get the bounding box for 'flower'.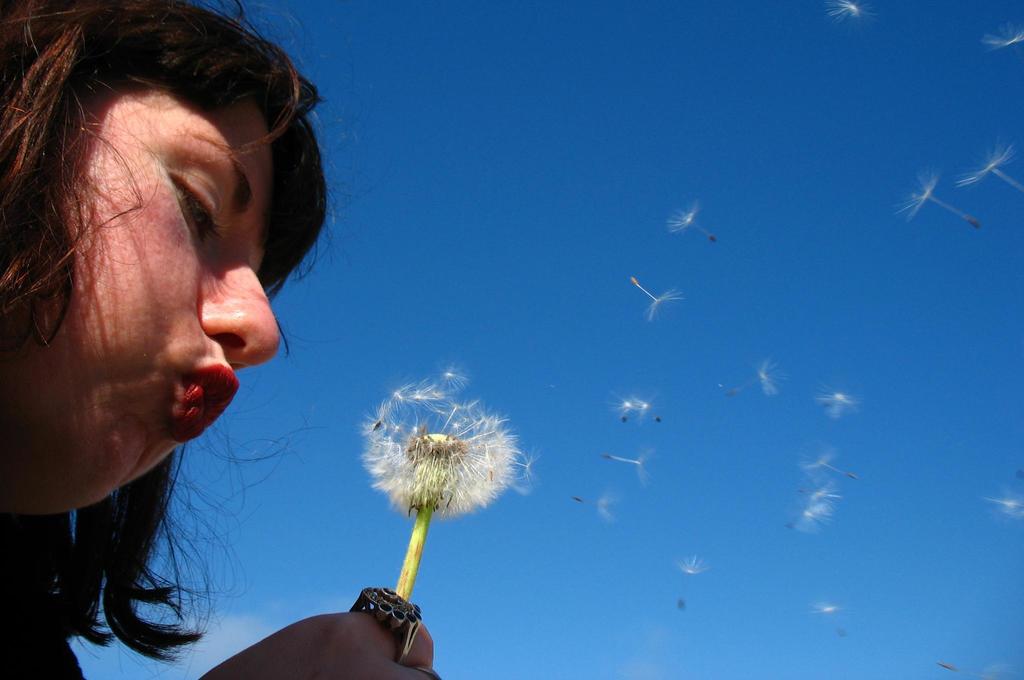
BBox(833, 0, 870, 21).
